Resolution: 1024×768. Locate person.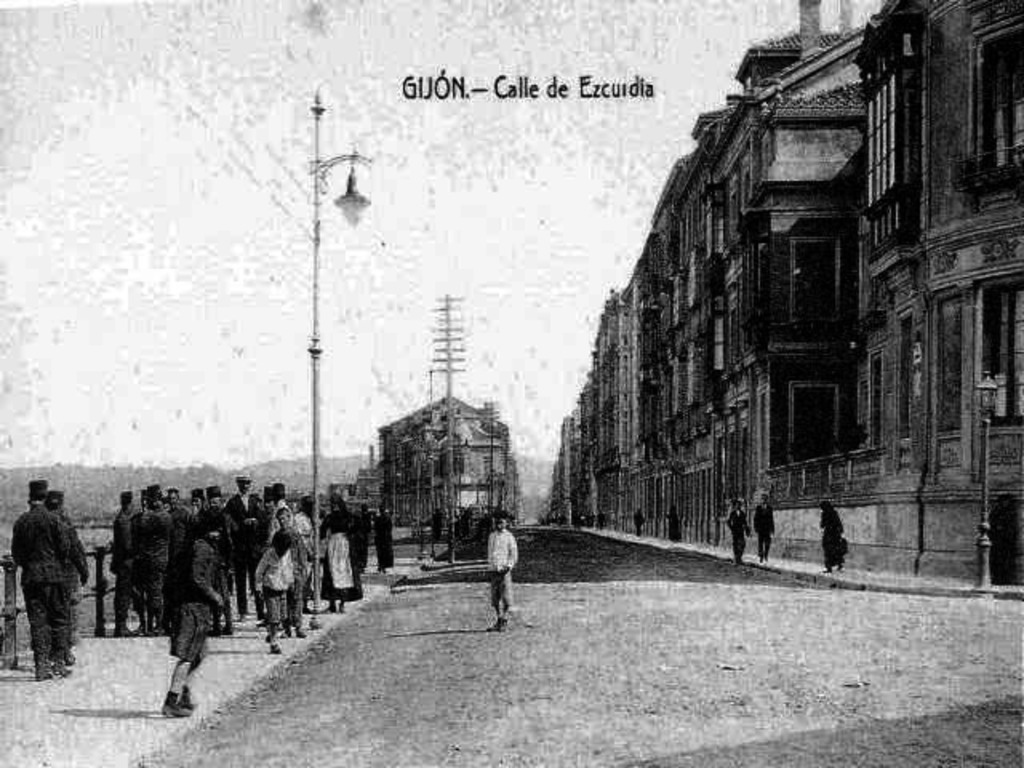
bbox=(13, 475, 85, 683).
